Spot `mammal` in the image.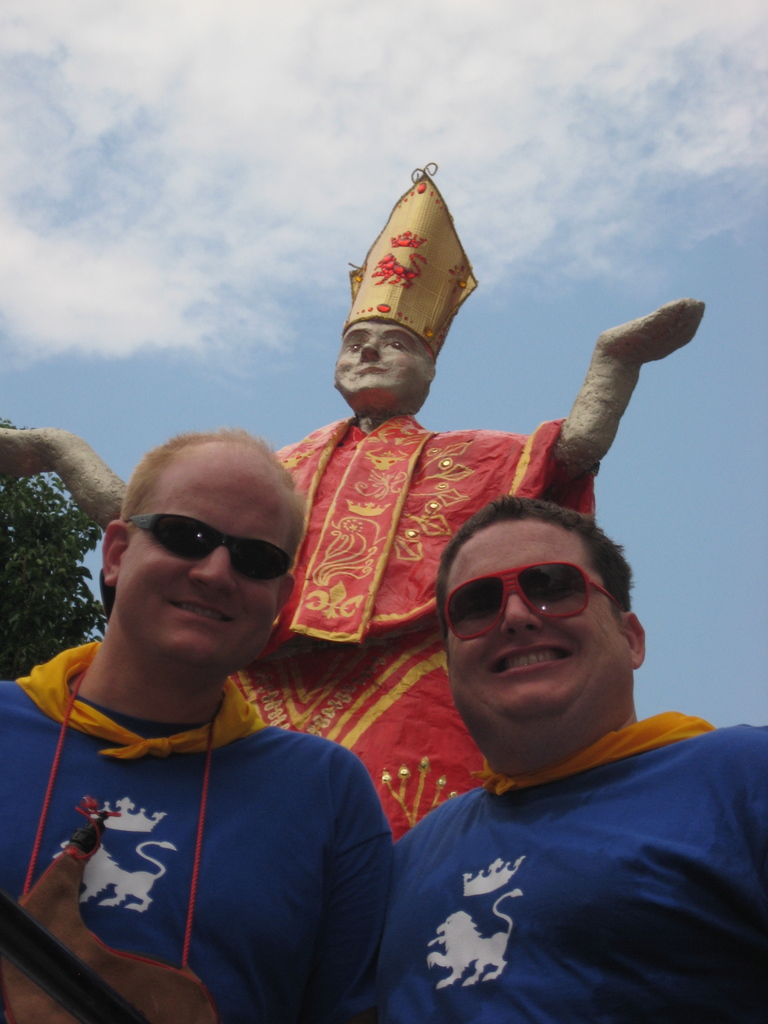
`mammal` found at left=0, top=424, right=403, bottom=1023.
